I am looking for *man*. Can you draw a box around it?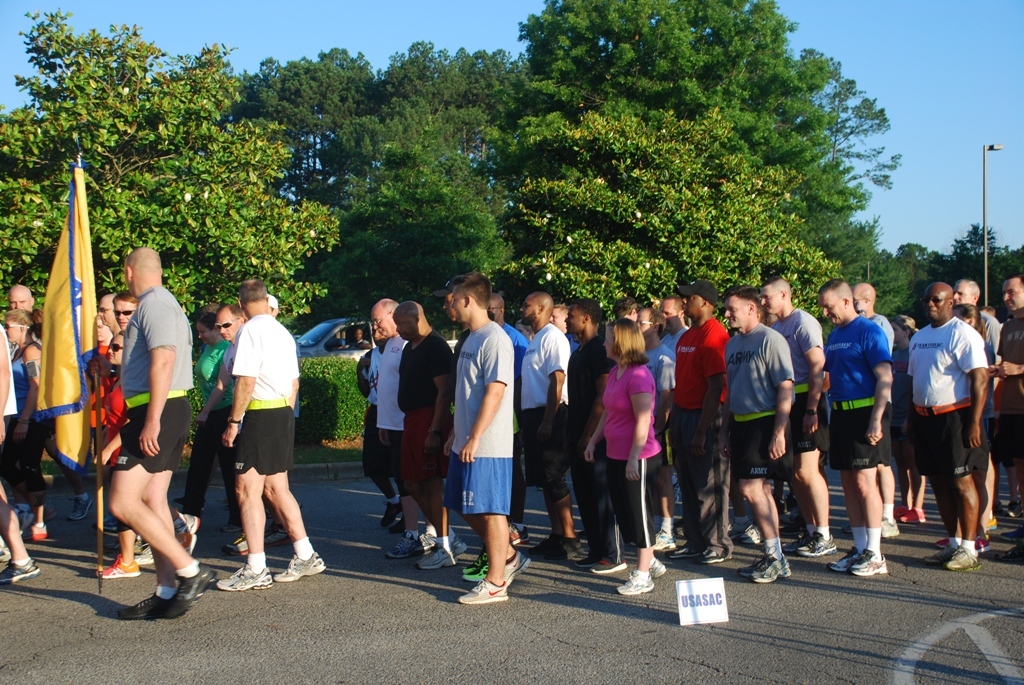
Sure, the bounding box is [545,300,574,346].
